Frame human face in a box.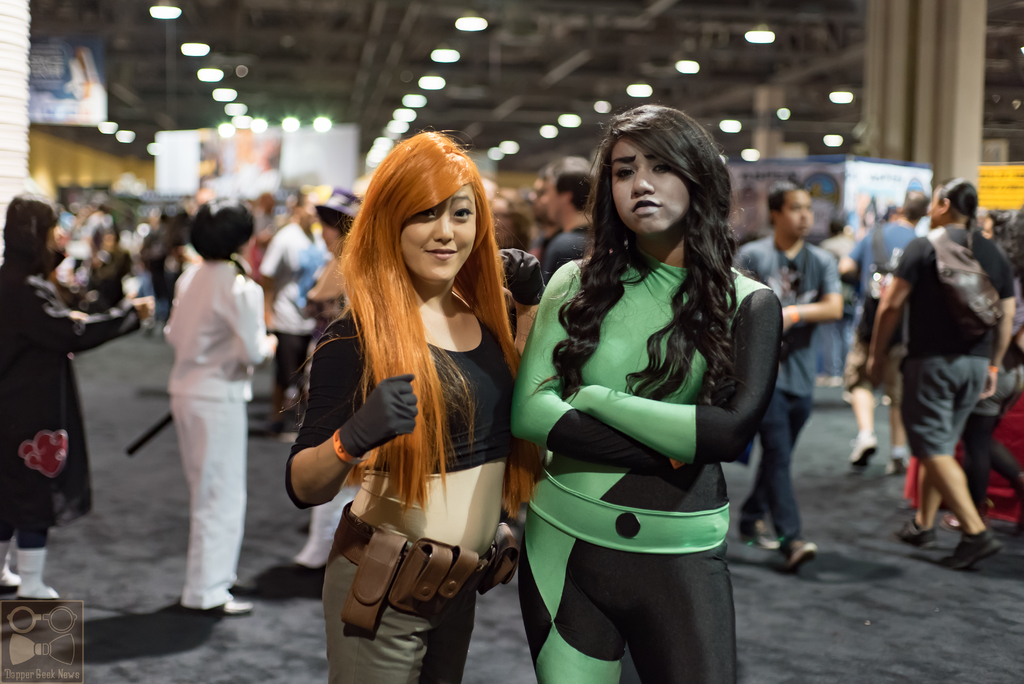
detection(389, 178, 474, 277).
